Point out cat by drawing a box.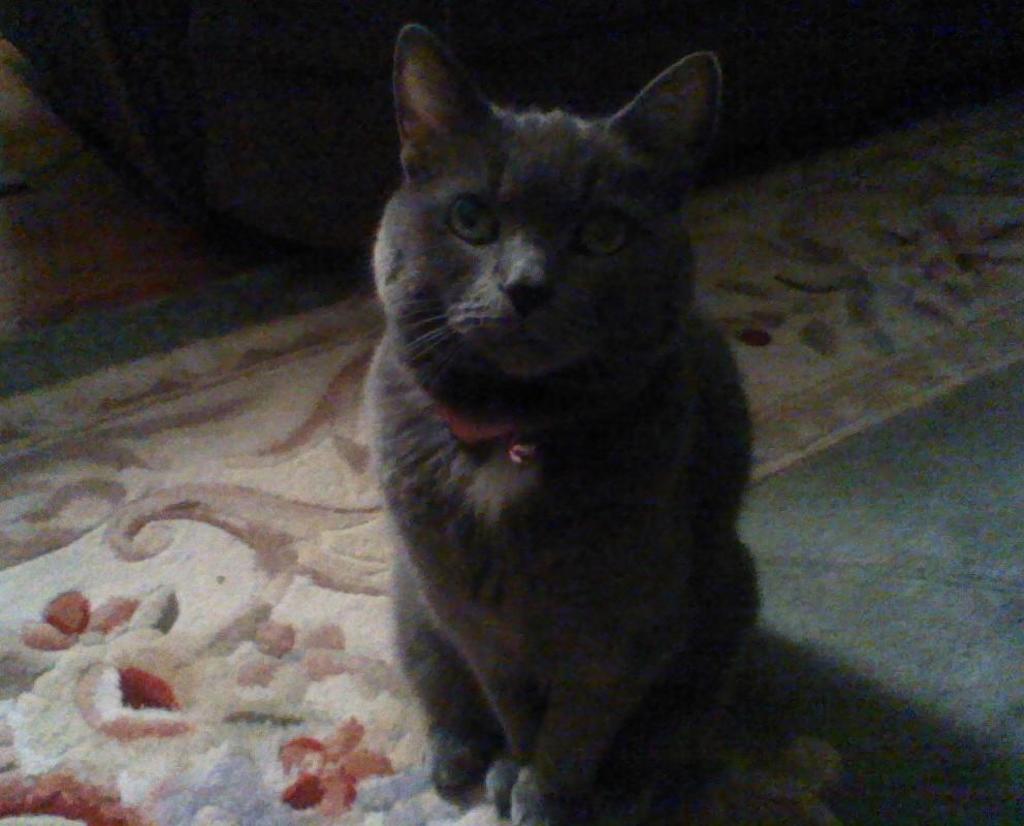
region(364, 34, 769, 825).
